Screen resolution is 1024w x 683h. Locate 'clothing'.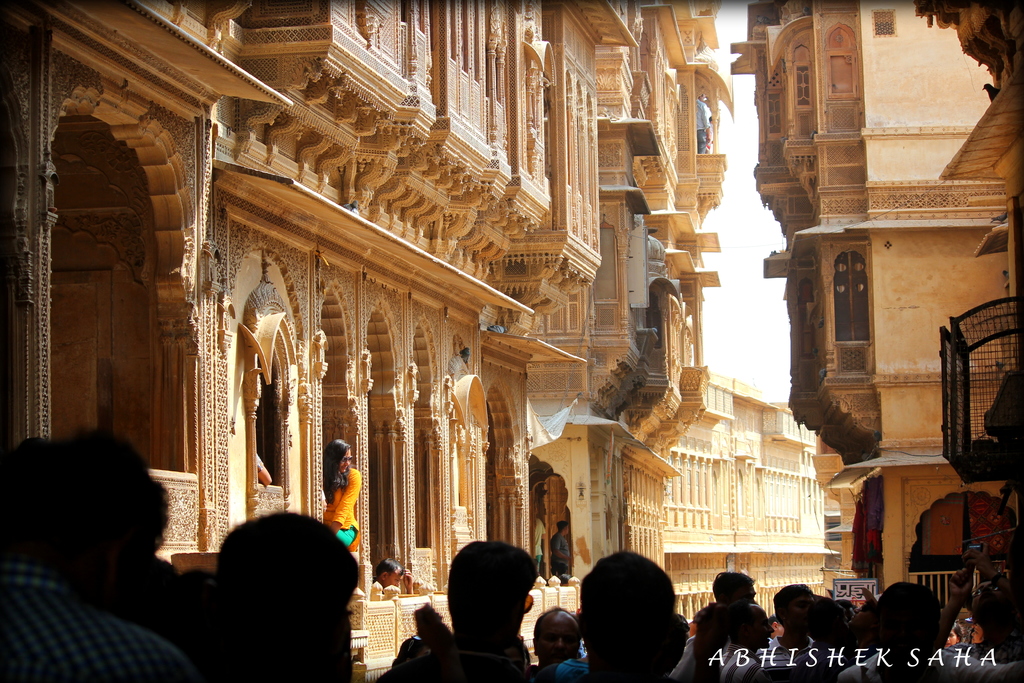
rect(836, 651, 1021, 682).
